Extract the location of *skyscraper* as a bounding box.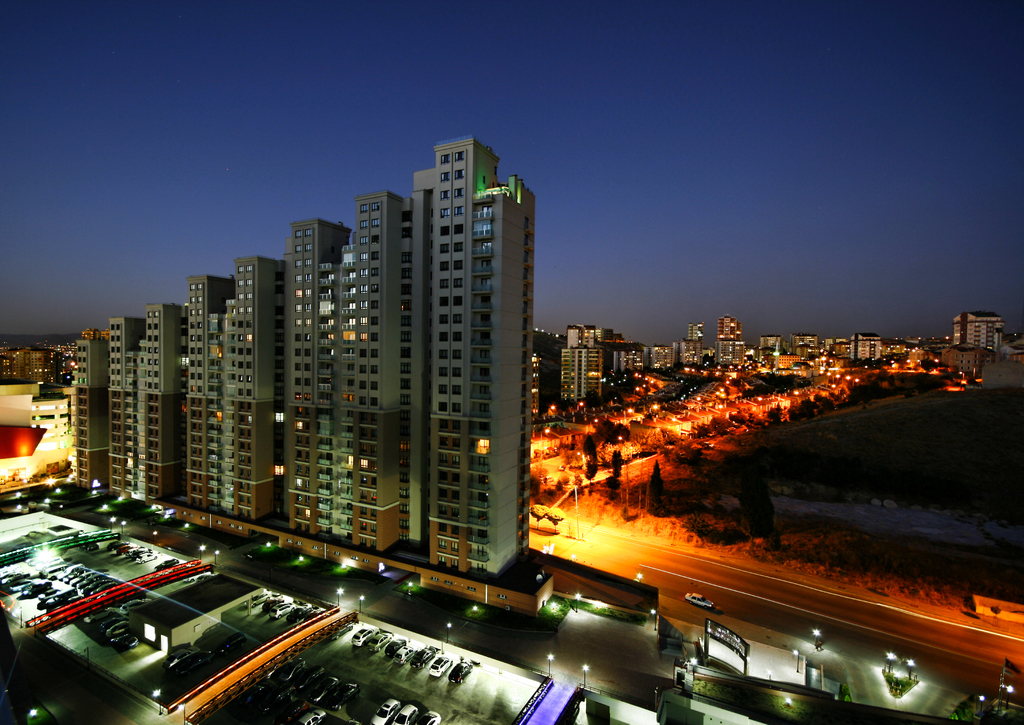
<region>833, 338, 886, 366</region>.
